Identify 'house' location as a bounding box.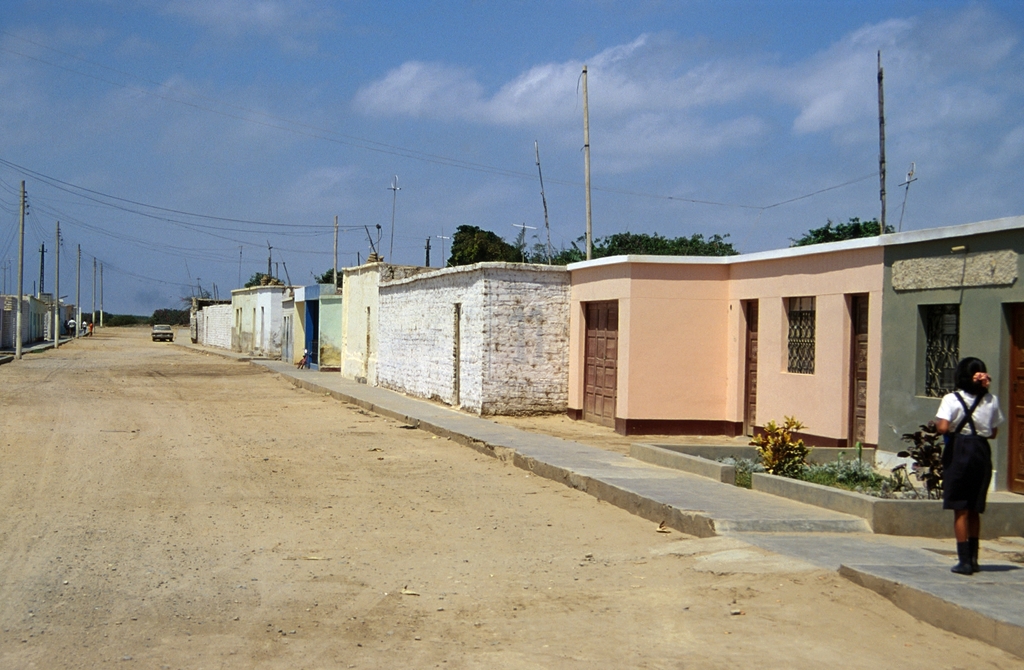
195 306 235 359.
